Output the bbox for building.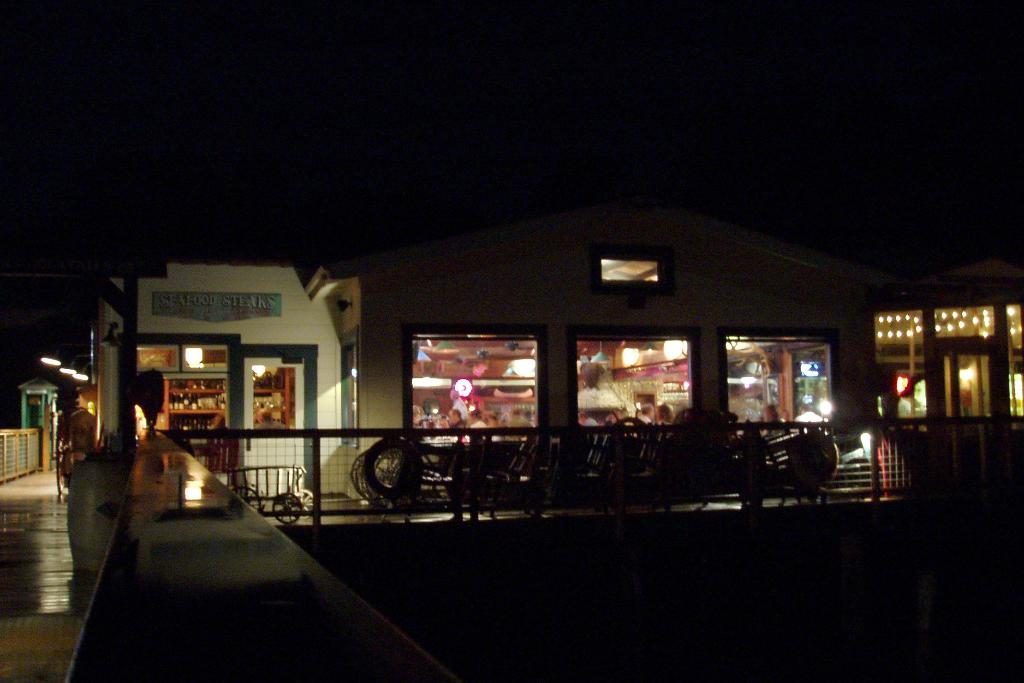
[92,211,1023,536].
